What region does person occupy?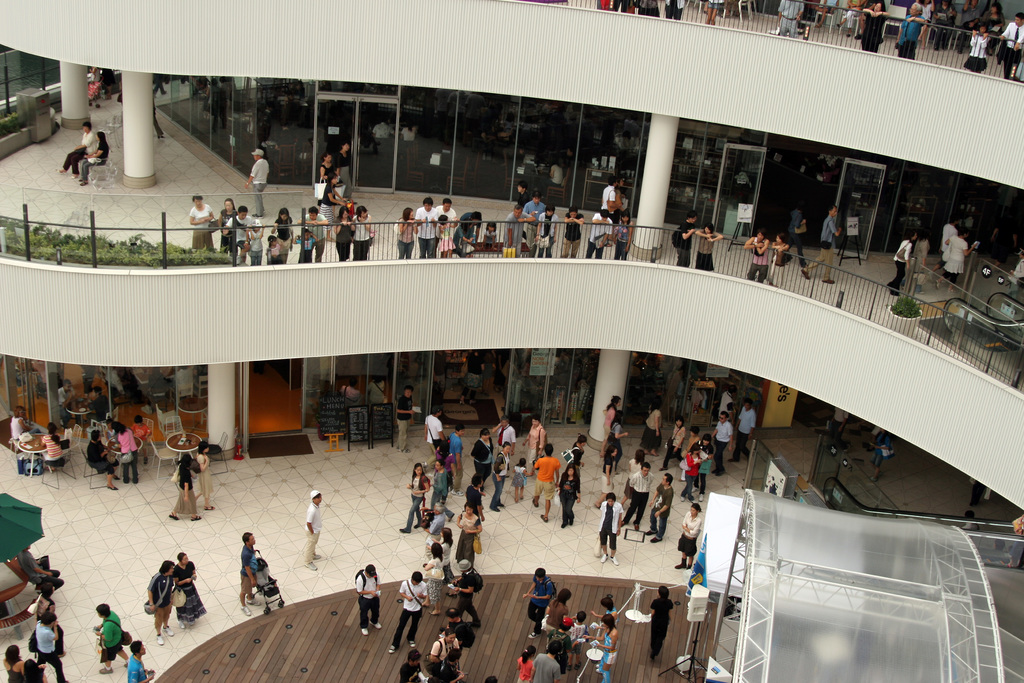
x1=243 y1=214 x2=282 y2=267.
